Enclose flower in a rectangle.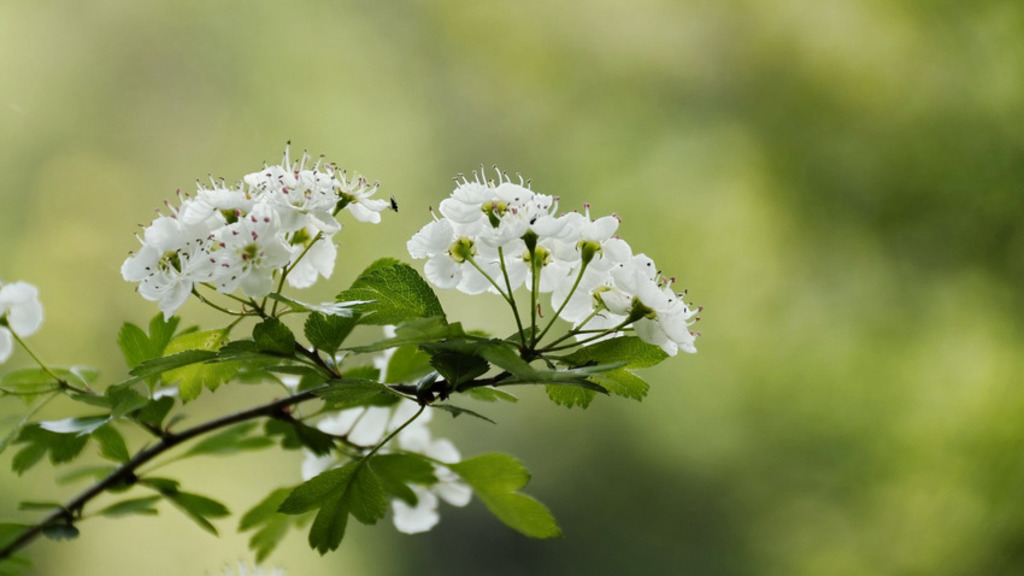
<box>0,277,48,359</box>.
